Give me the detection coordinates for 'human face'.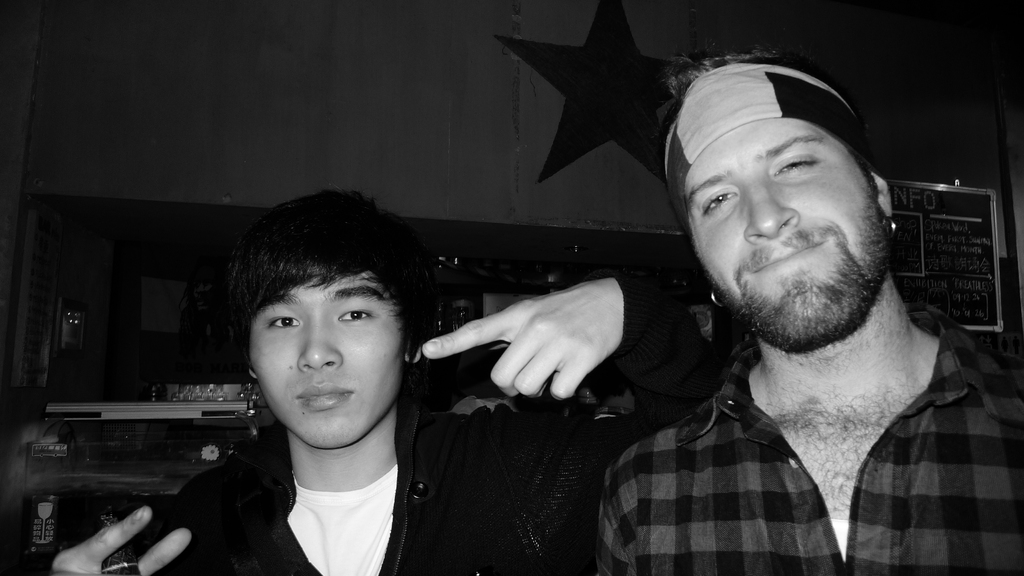
left=684, top=113, right=883, bottom=347.
